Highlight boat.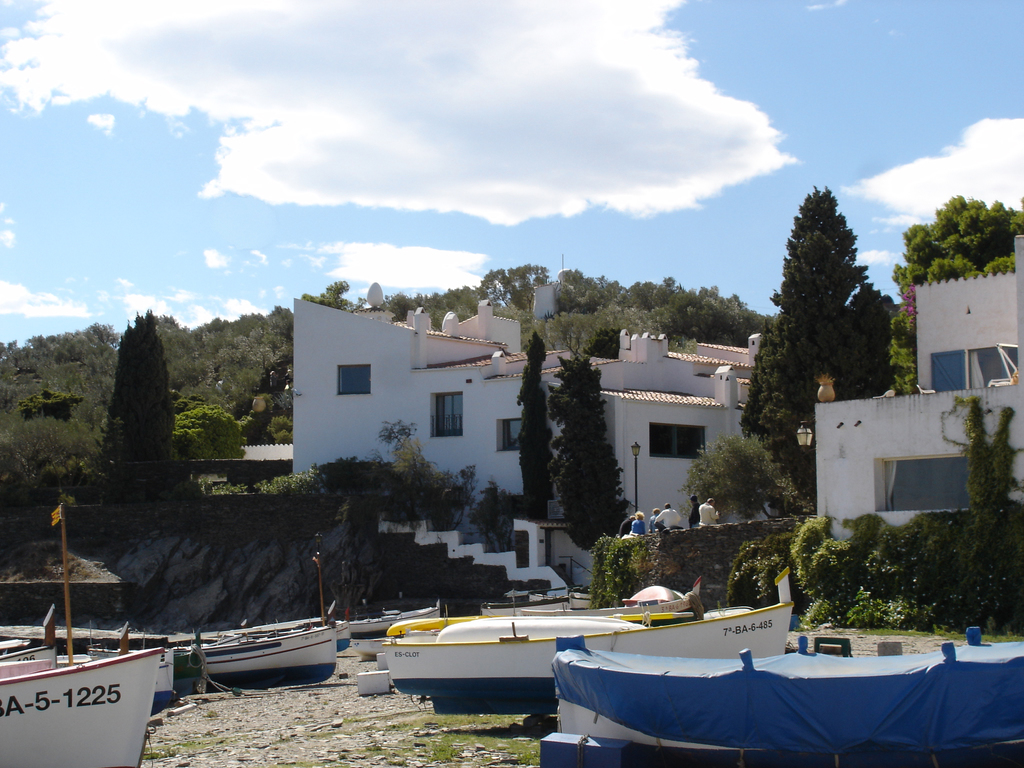
Highlighted region: 204:632:337:687.
